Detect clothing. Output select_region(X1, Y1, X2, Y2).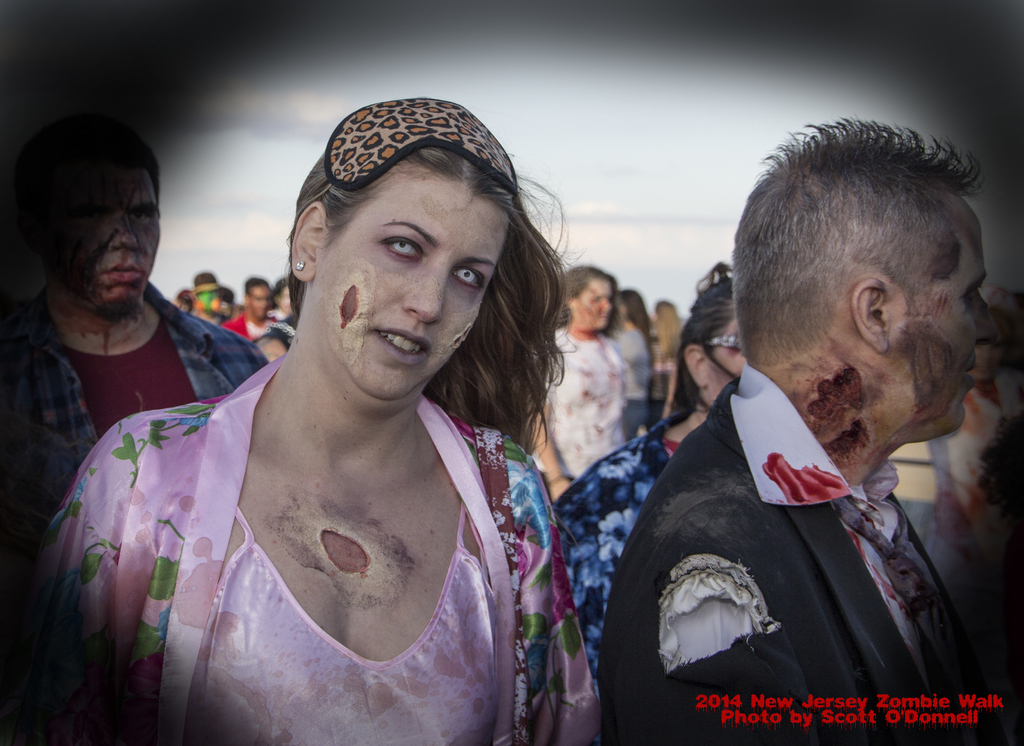
select_region(19, 275, 271, 514).
